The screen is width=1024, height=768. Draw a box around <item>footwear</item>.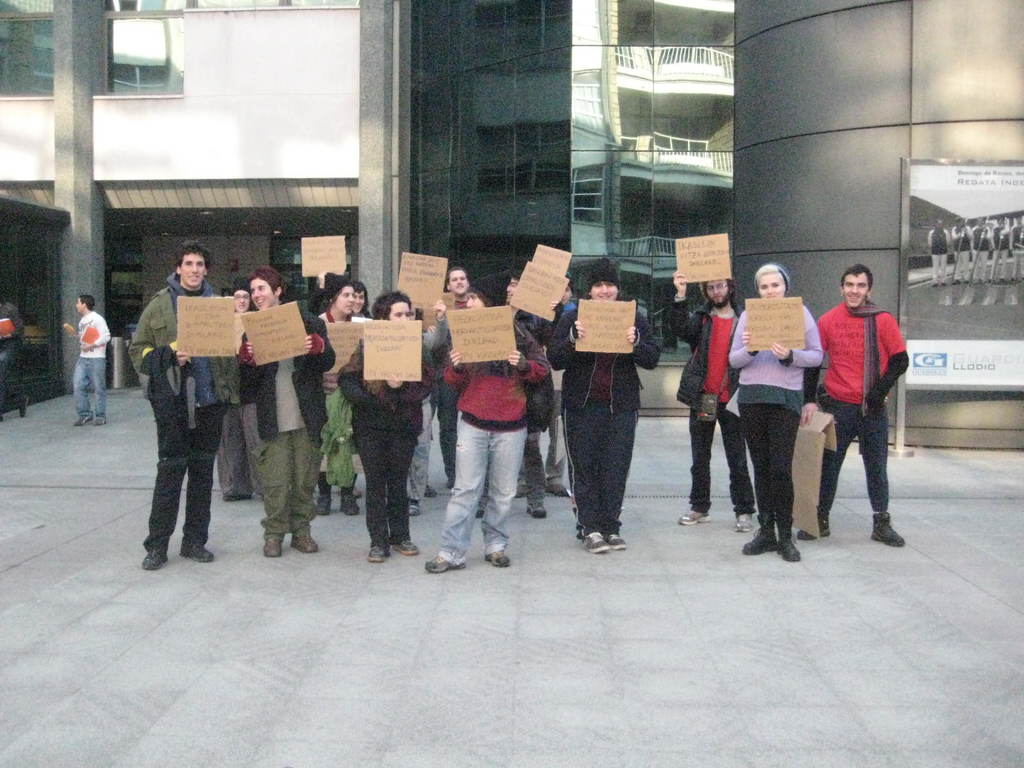
(left=140, top=548, right=168, bottom=569).
